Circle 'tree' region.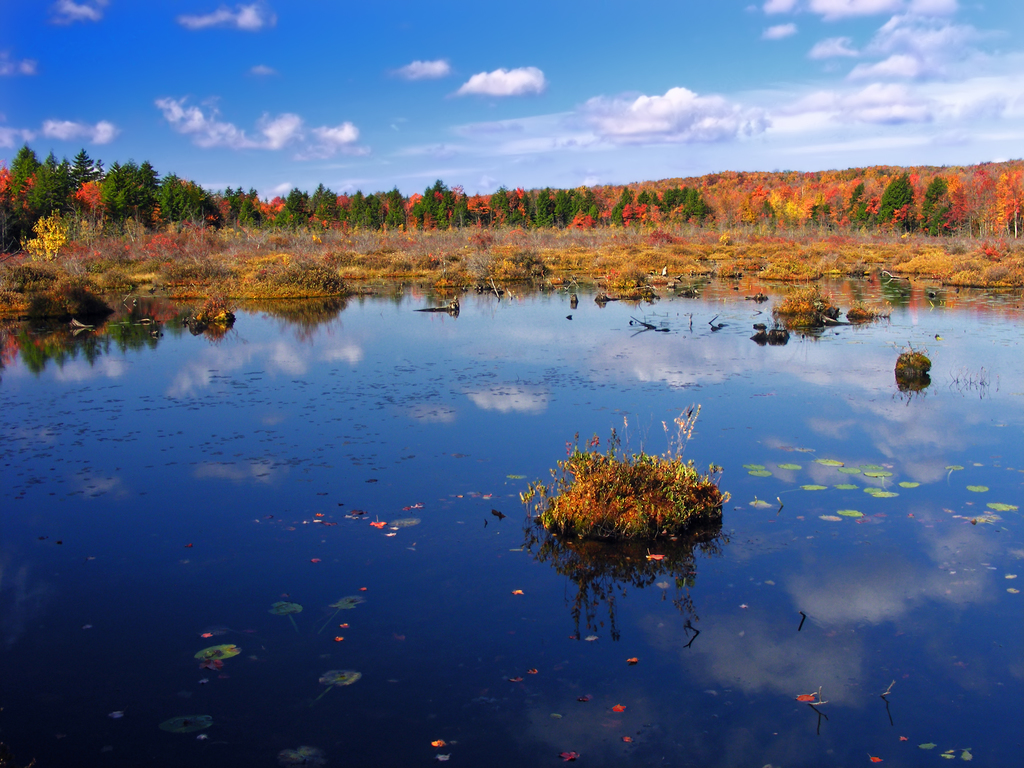
Region: [534,188,555,228].
